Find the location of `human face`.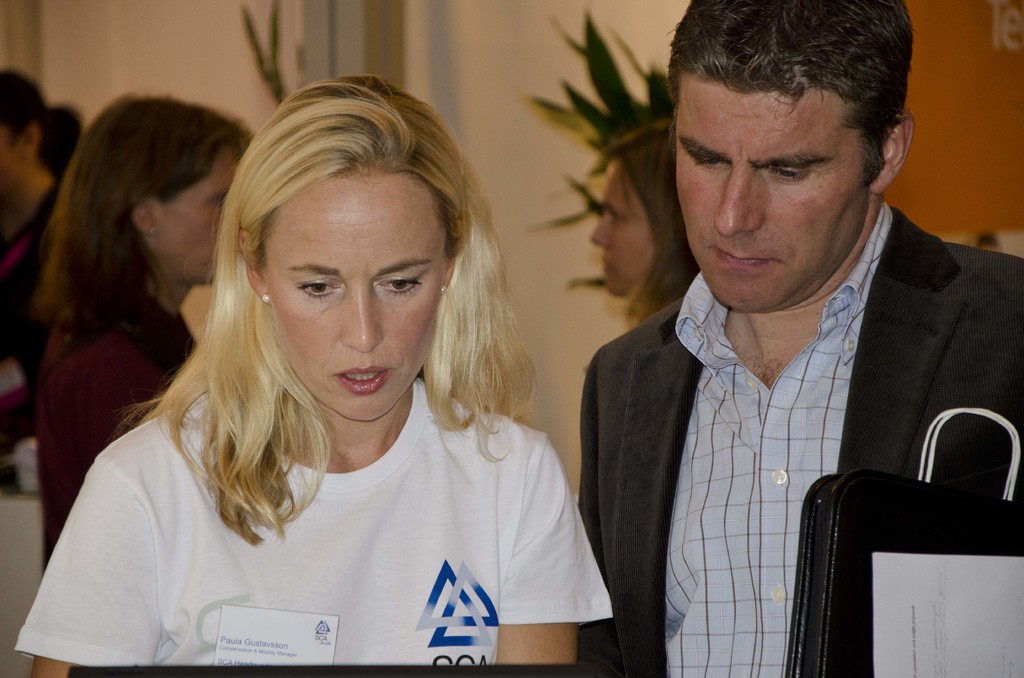
Location: 676, 69, 867, 311.
